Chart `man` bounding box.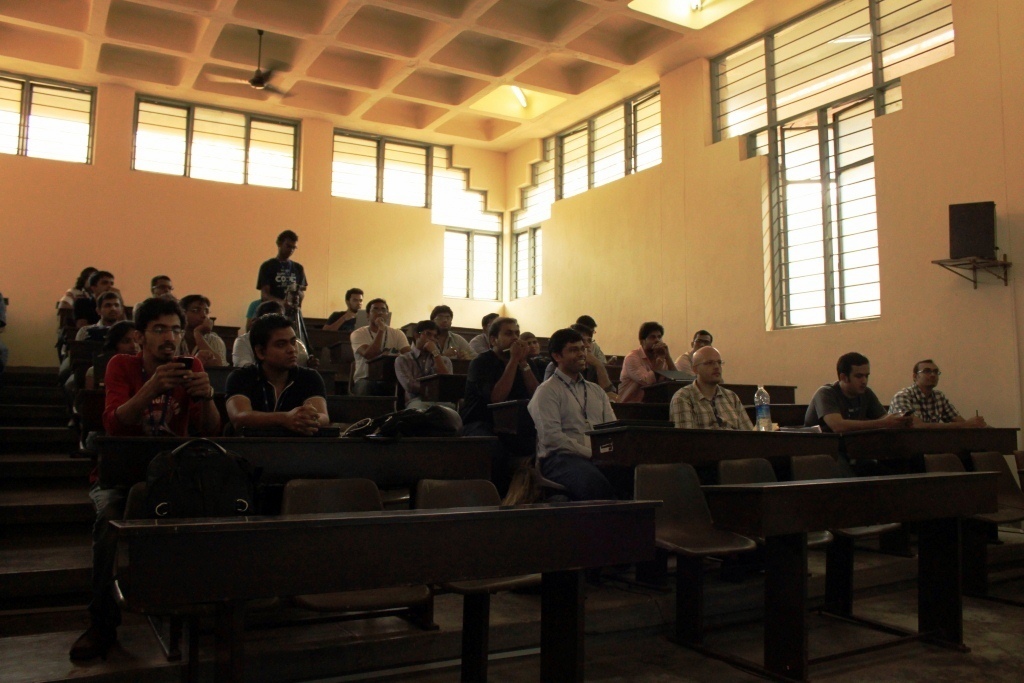
Charted: <region>797, 346, 905, 556</region>.
